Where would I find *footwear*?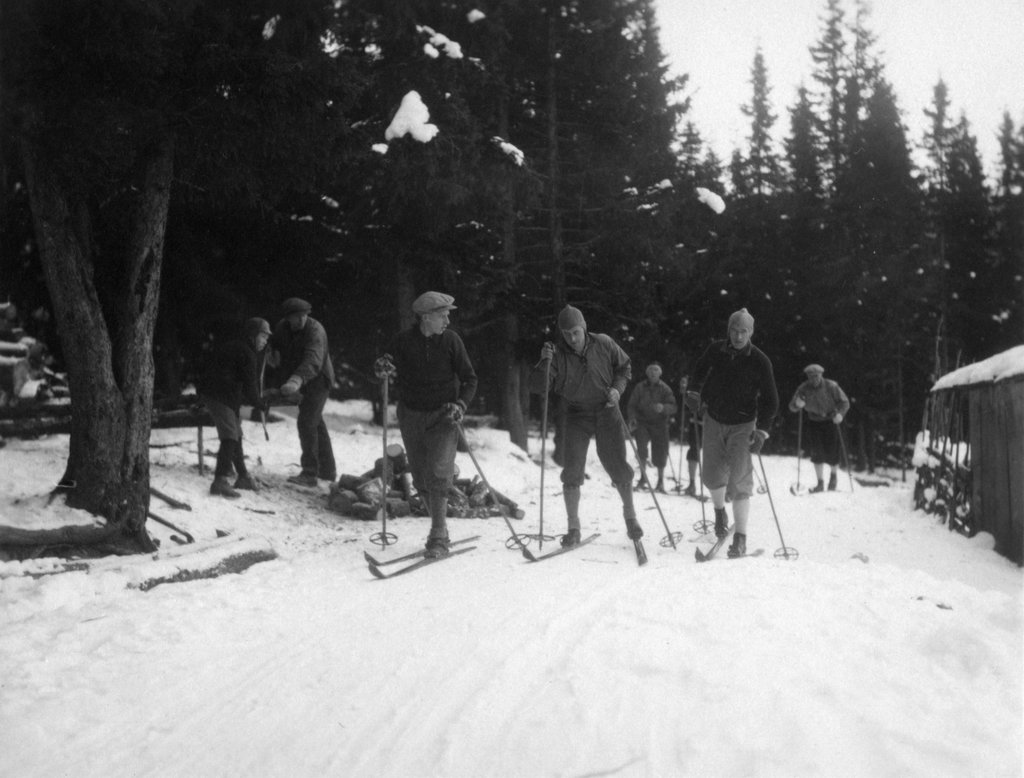
At locate(684, 481, 694, 492).
